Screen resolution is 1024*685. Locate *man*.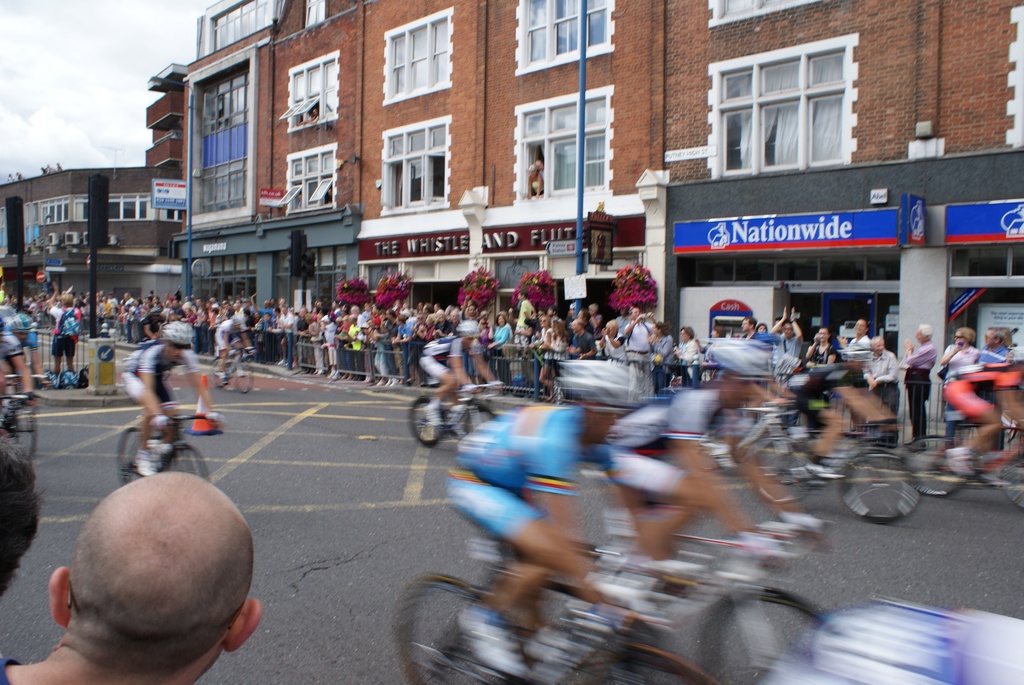
Rect(122, 321, 224, 478).
